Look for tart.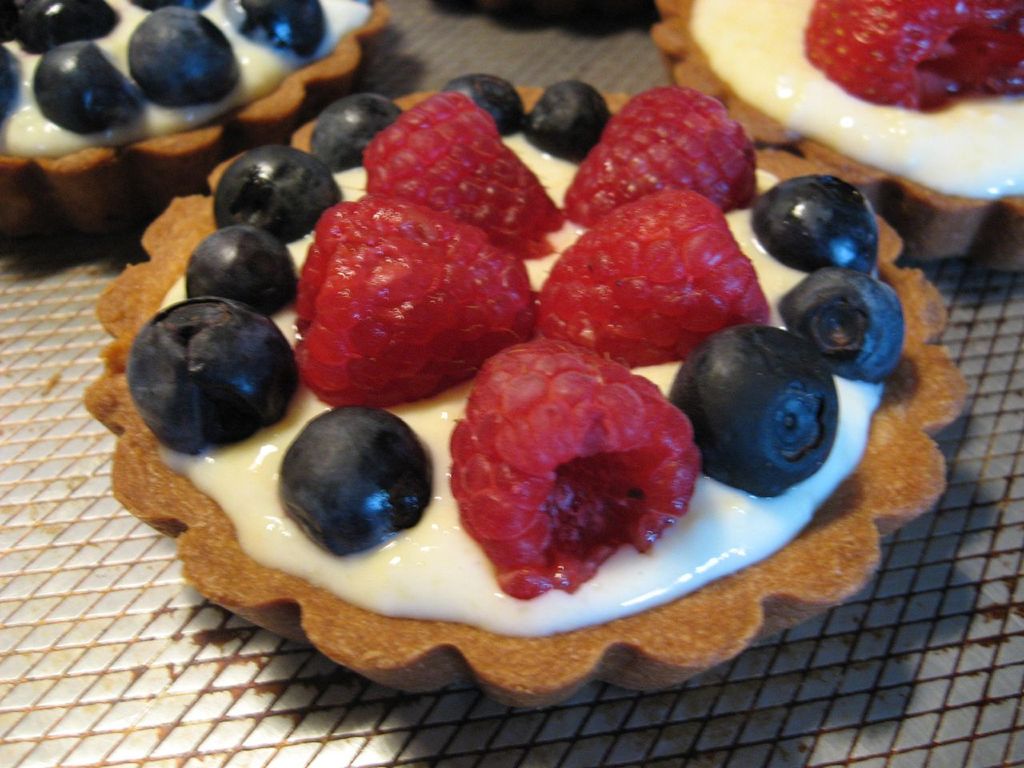
Found: pyautogui.locateOnScreen(82, 77, 966, 709).
